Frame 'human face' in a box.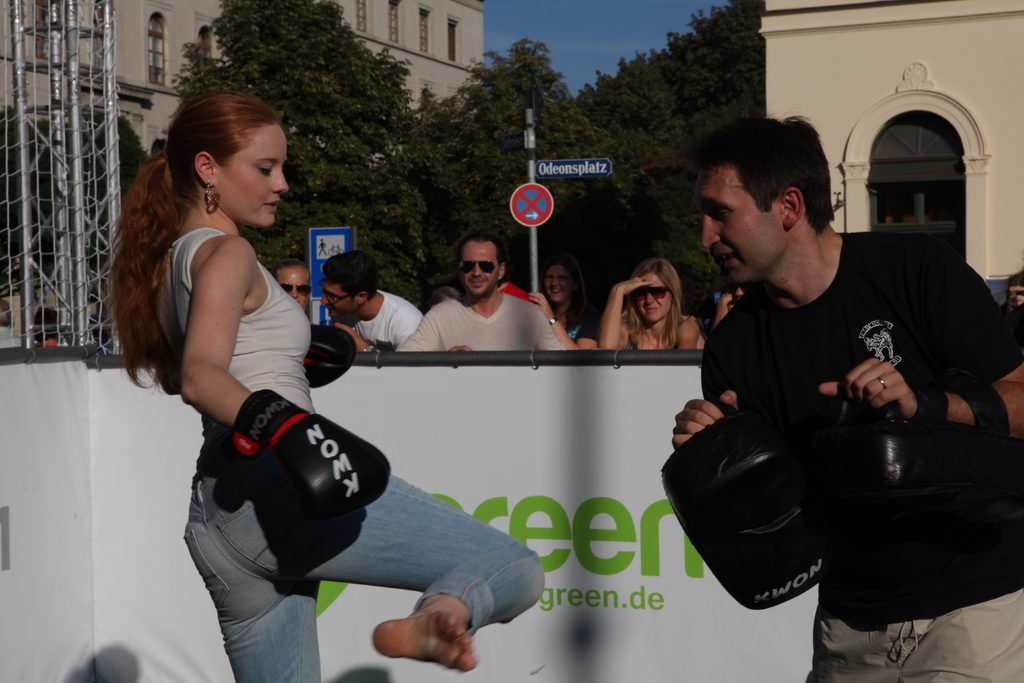
[left=634, top=263, right=670, bottom=320].
